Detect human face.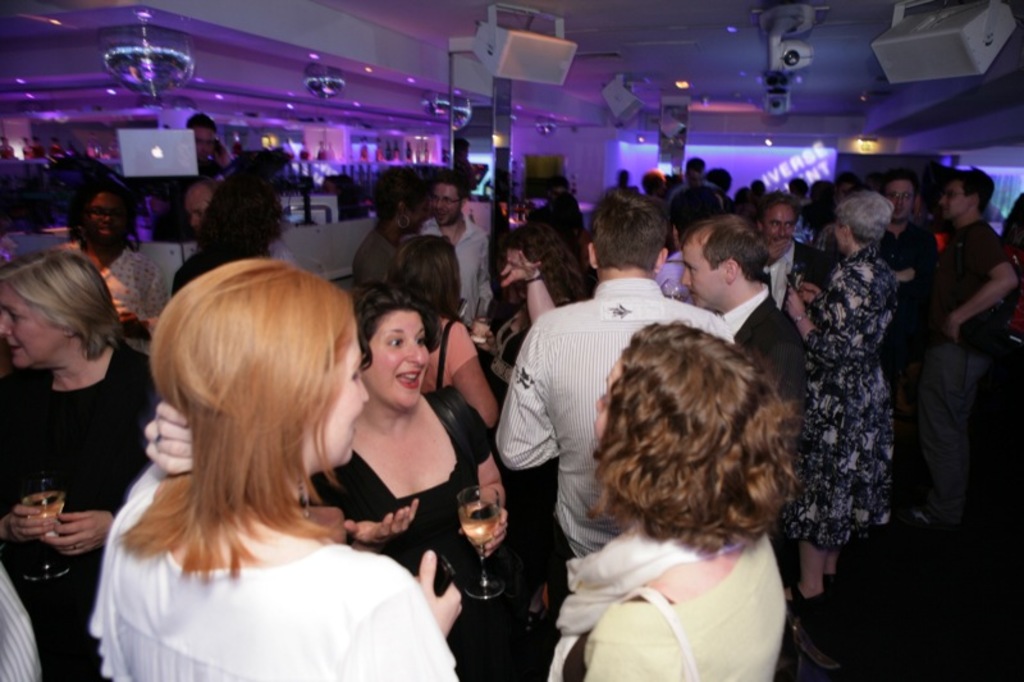
Detected at (193, 127, 215, 160).
